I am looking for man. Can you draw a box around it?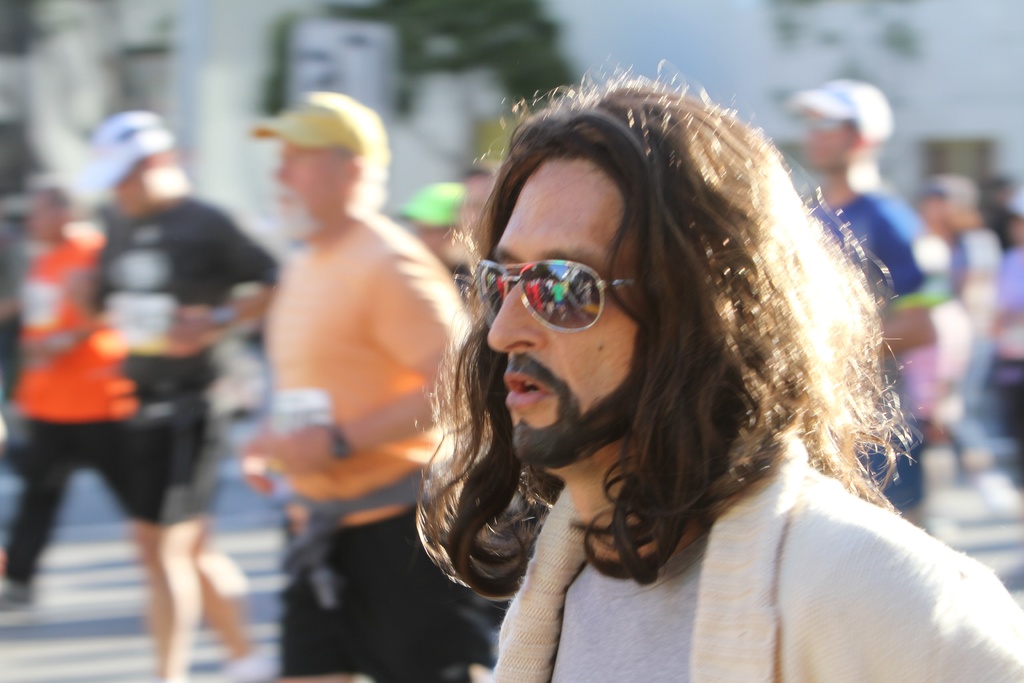
Sure, the bounding box is 773, 78, 940, 539.
